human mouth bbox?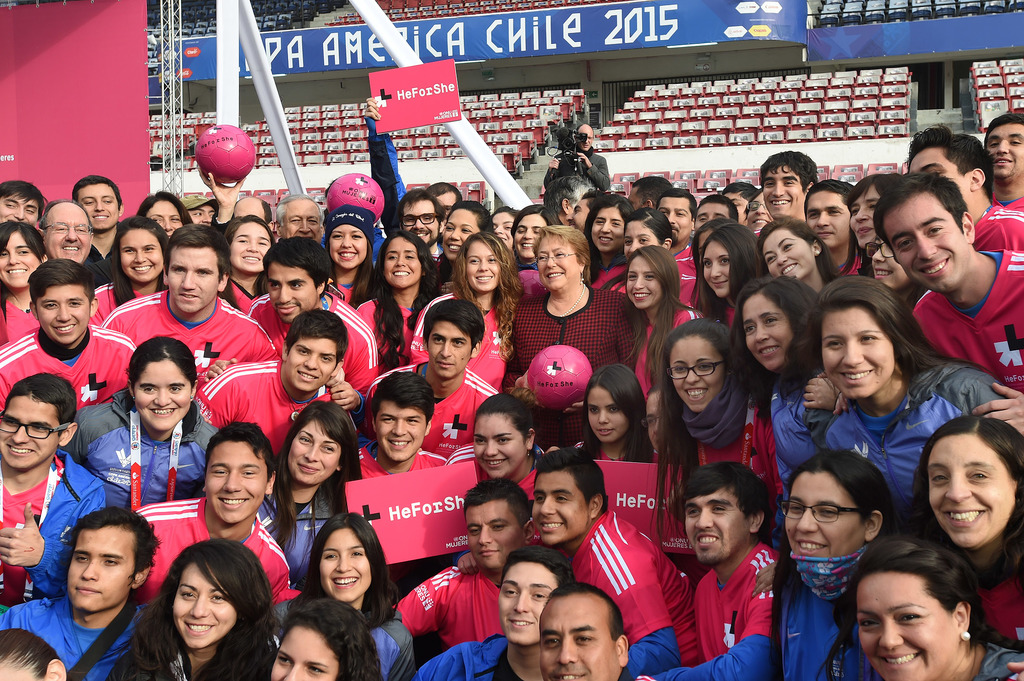
[433,361,455,369]
